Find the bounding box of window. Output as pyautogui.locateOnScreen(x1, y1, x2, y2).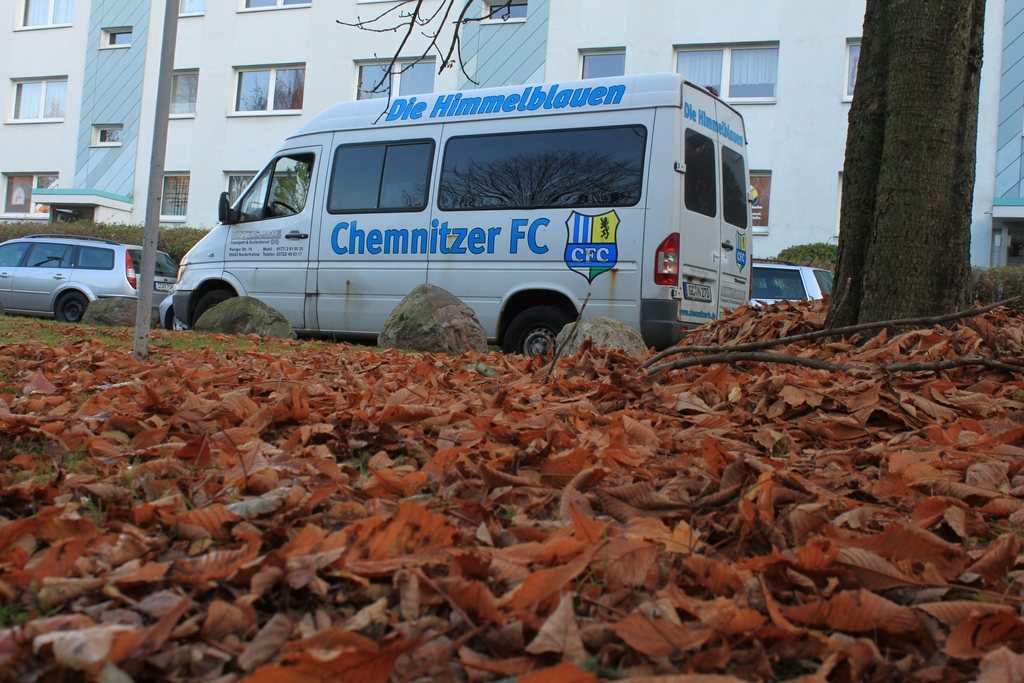
pyautogui.locateOnScreen(176, 0, 205, 15).
